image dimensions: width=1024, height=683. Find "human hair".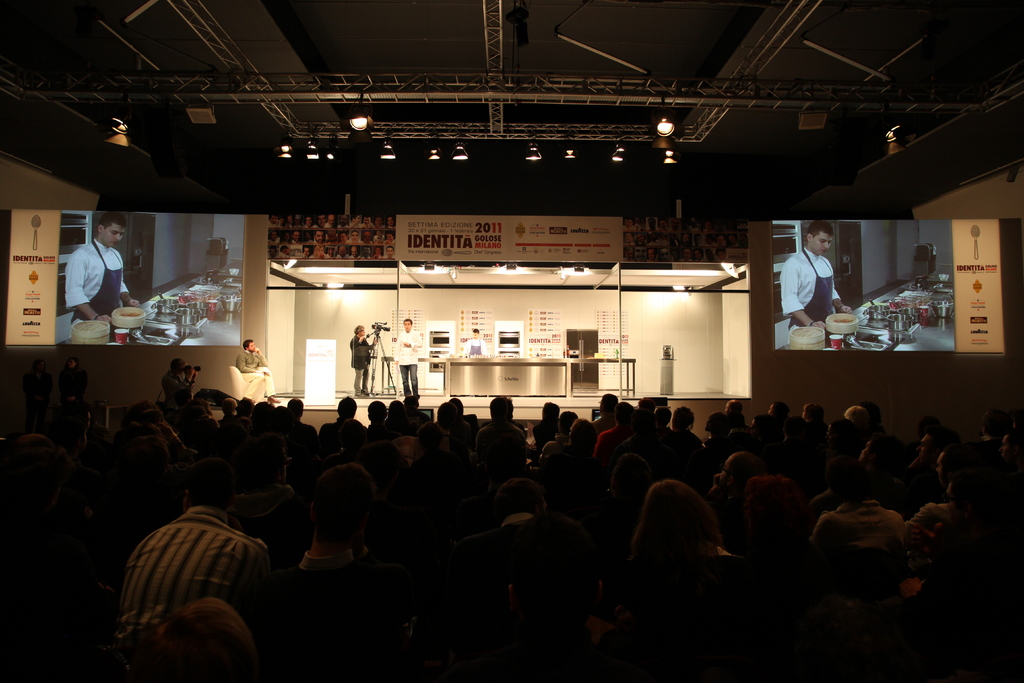
290/400/304/418.
